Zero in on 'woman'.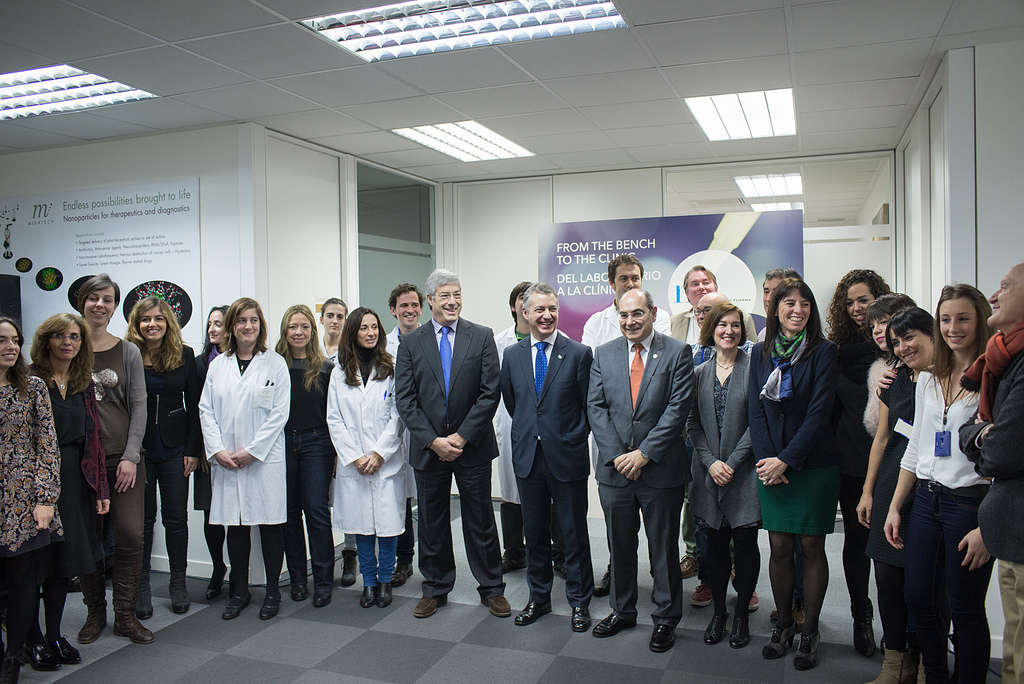
Zeroed in: bbox=(274, 304, 334, 607).
